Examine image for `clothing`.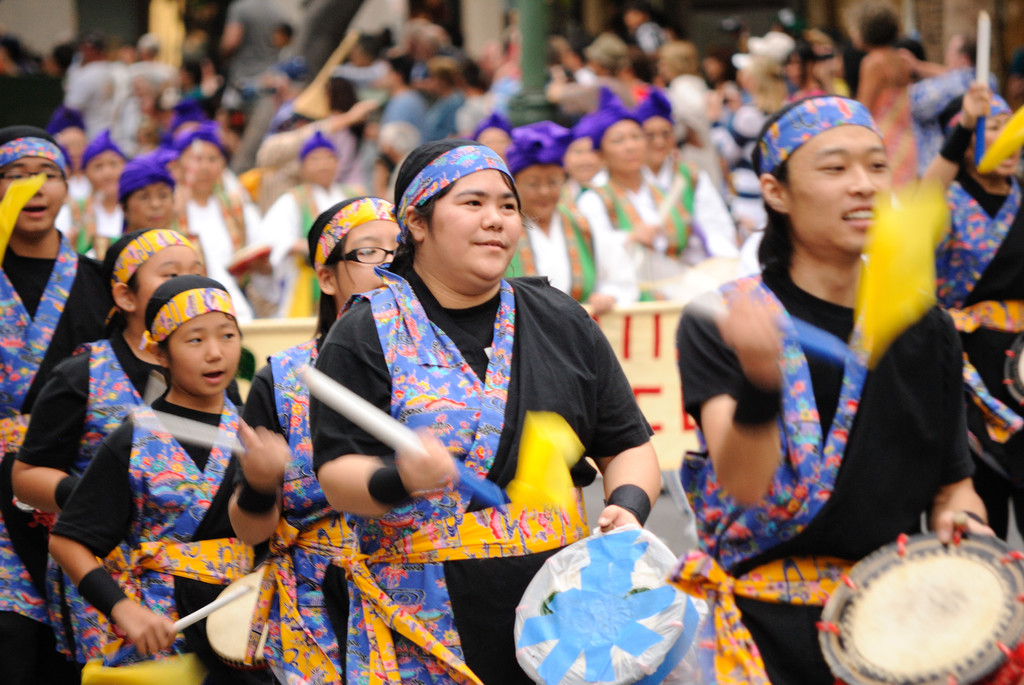
Examination result: 932,168,1023,539.
